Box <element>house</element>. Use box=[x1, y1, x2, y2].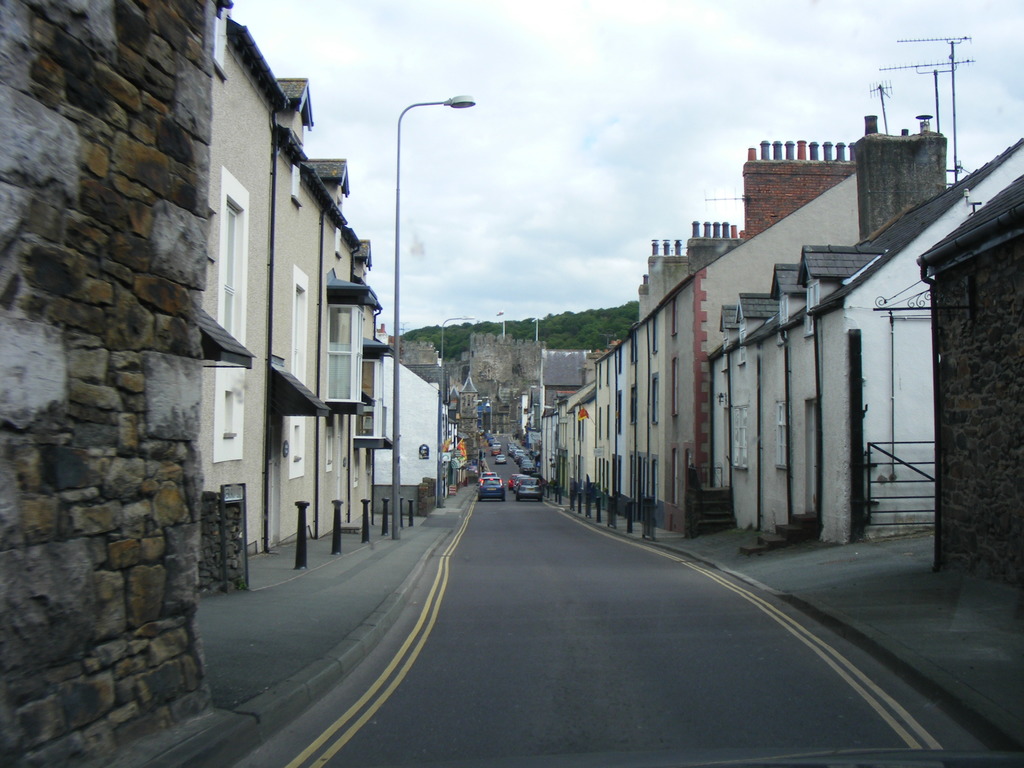
box=[875, 161, 985, 580].
